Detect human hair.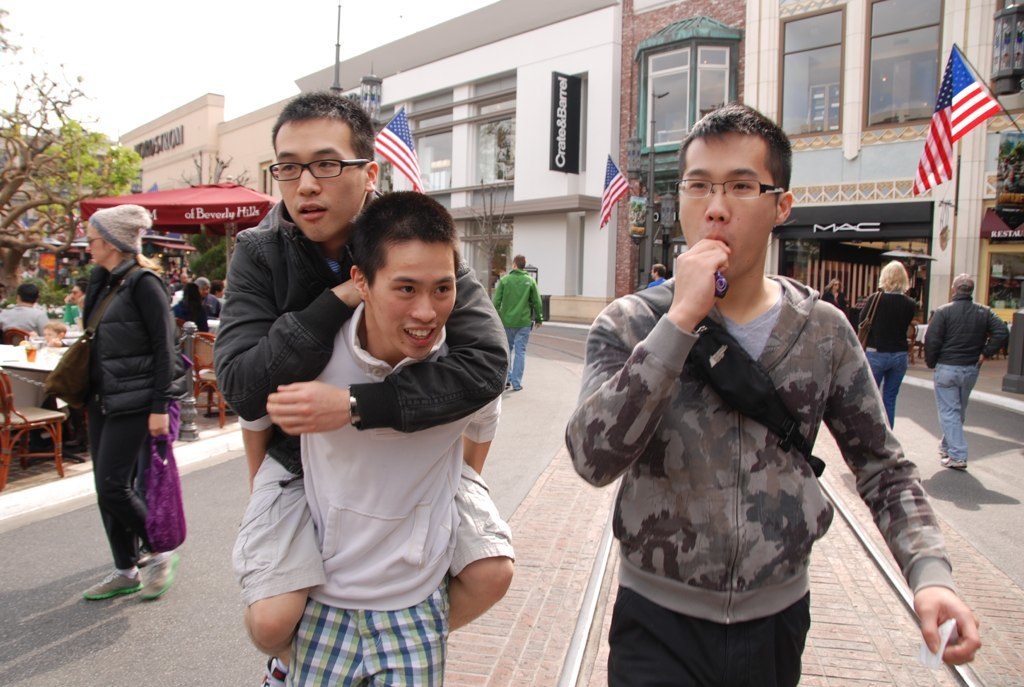
Detected at {"left": 269, "top": 92, "right": 383, "bottom": 177}.
